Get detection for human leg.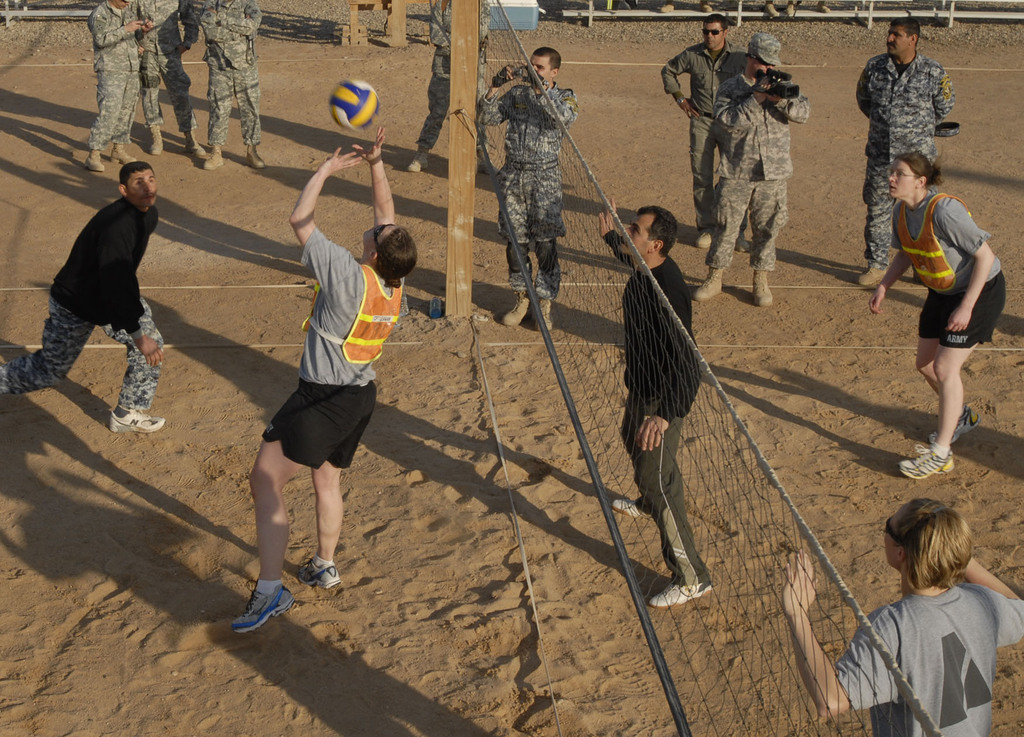
Detection: x1=531 y1=189 x2=563 y2=320.
